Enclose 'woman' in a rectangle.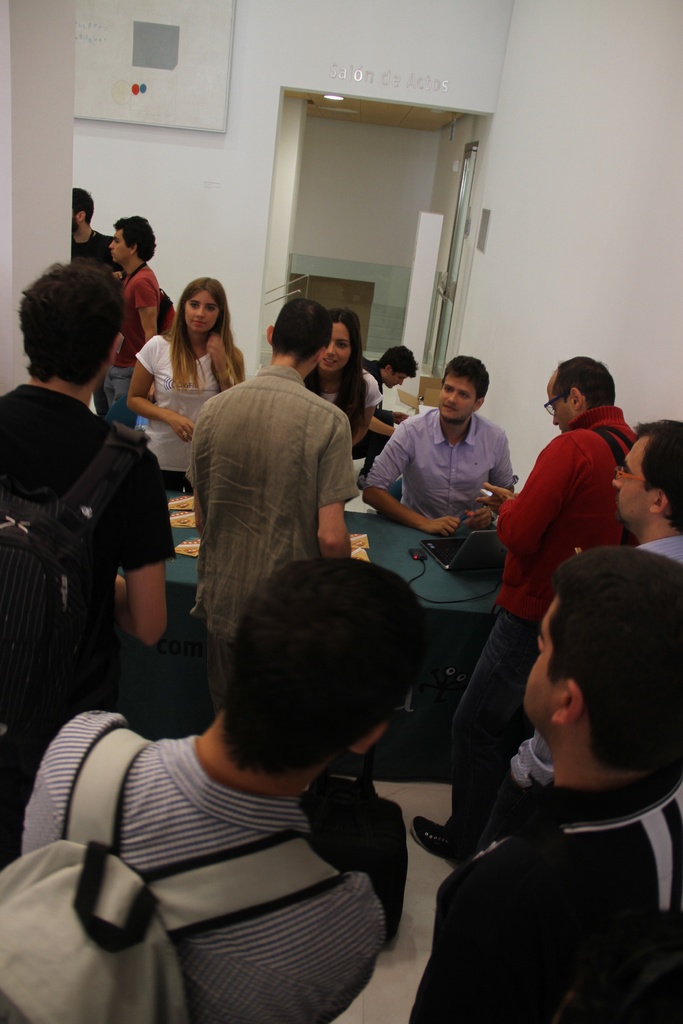
Rect(306, 308, 385, 451).
